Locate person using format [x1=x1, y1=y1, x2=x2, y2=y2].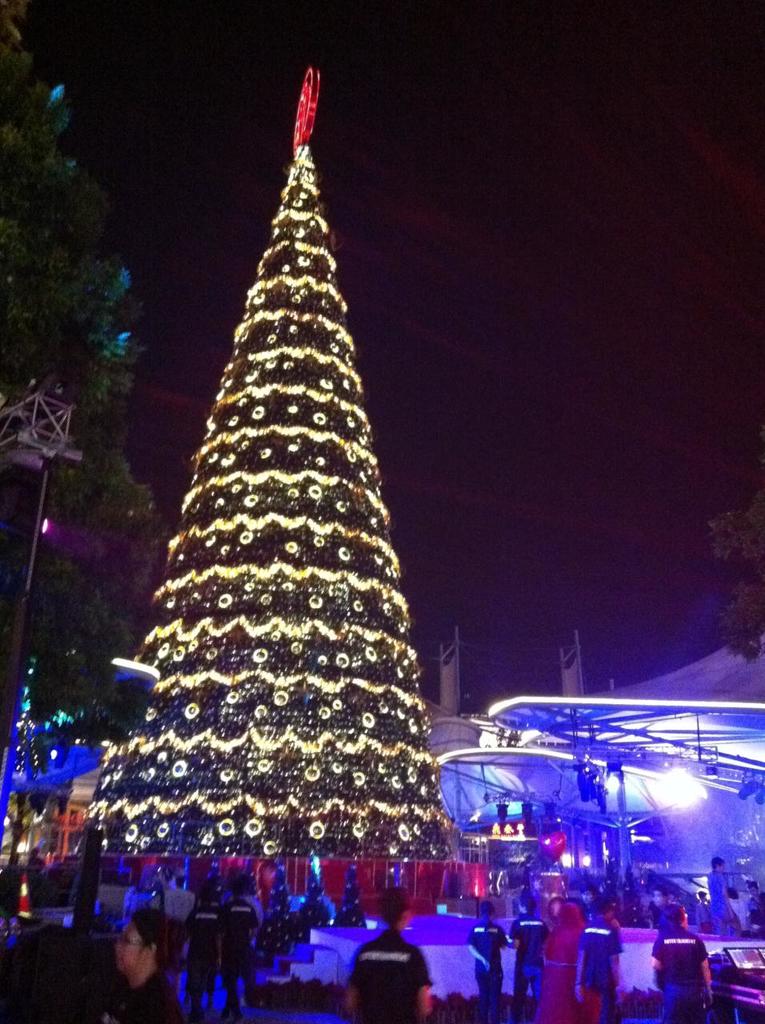
[x1=504, y1=896, x2=544, y2=1023].
